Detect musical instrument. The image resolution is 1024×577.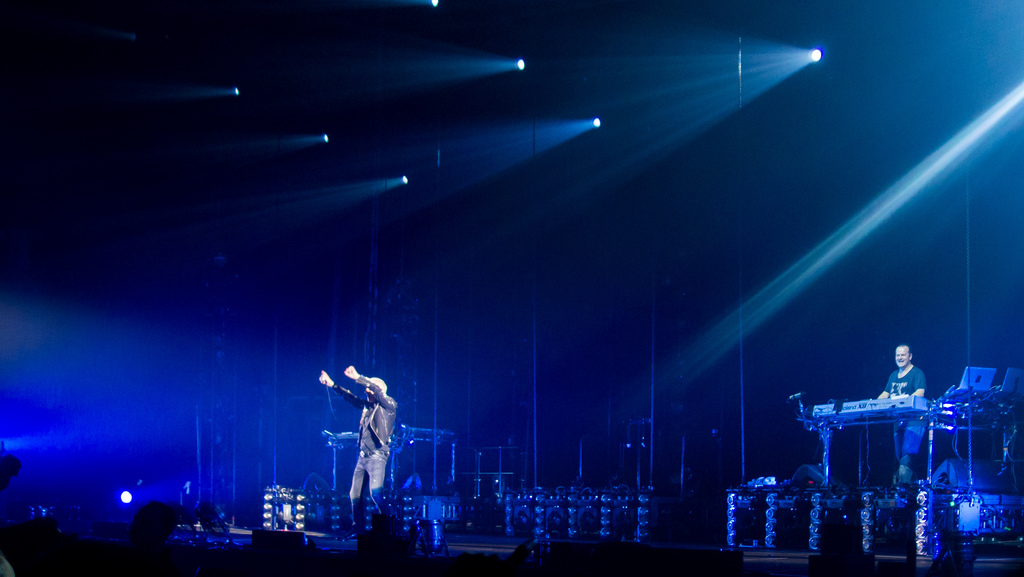
Rect(808, 395, 954, 484).
